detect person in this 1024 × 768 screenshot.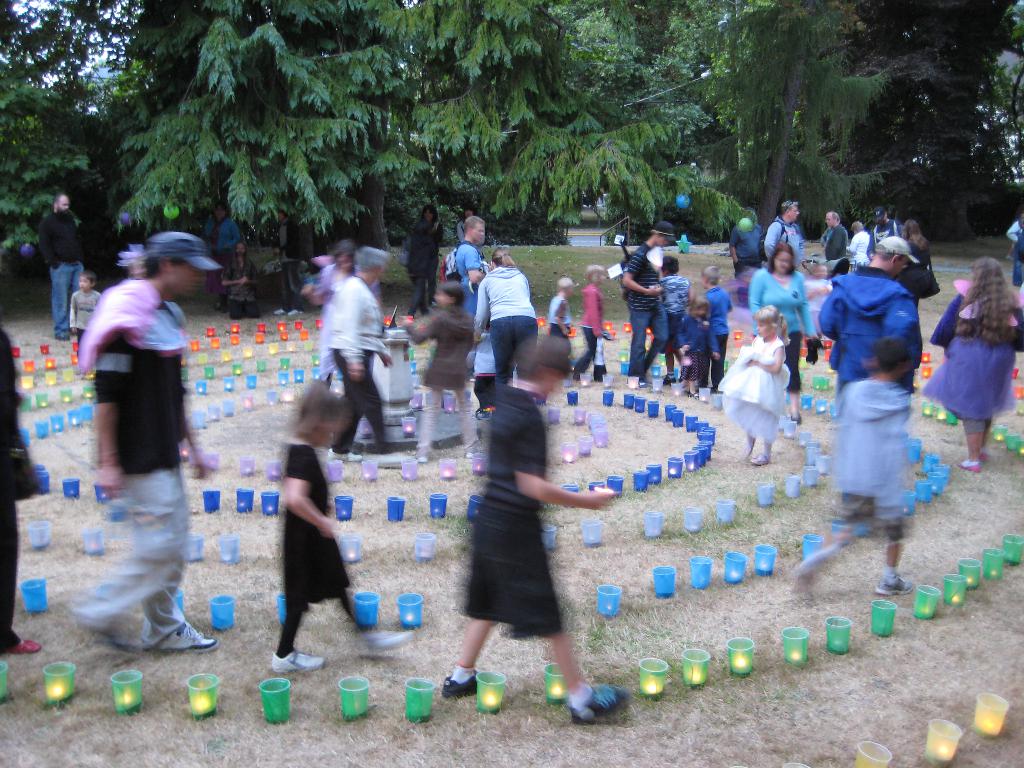
Detection: {"x1": 618, "y1": 218, "x2": 665, "y2": 384}.
